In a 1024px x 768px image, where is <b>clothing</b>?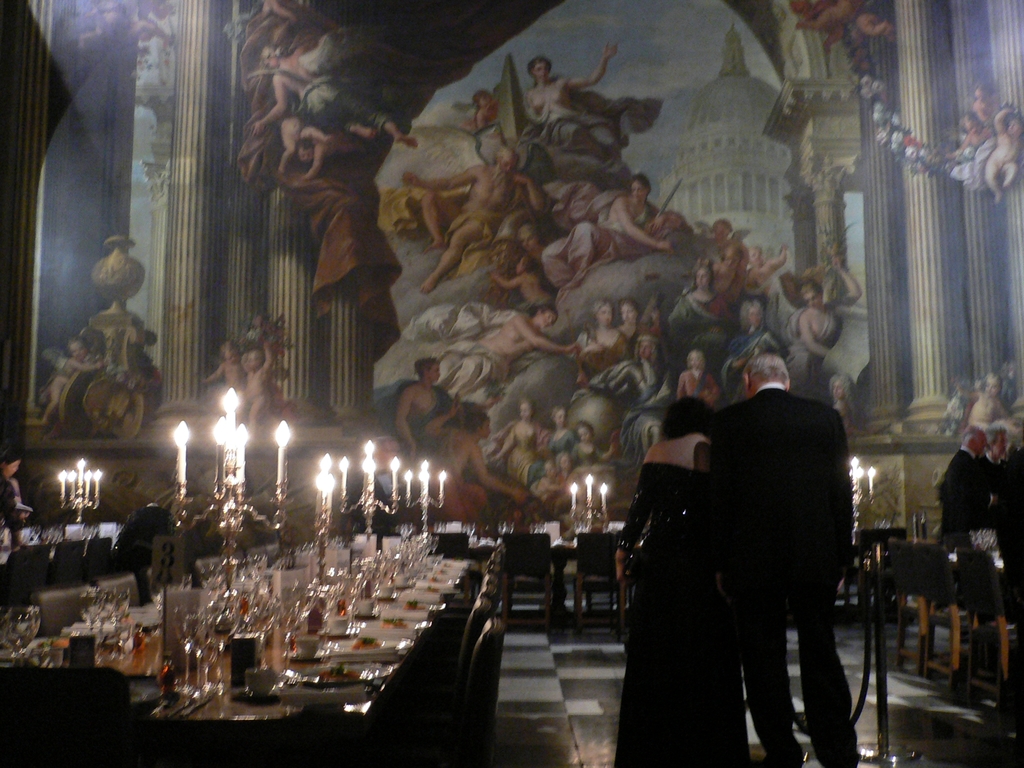
<bbox>543, 178, 682, 289</bbox>.
